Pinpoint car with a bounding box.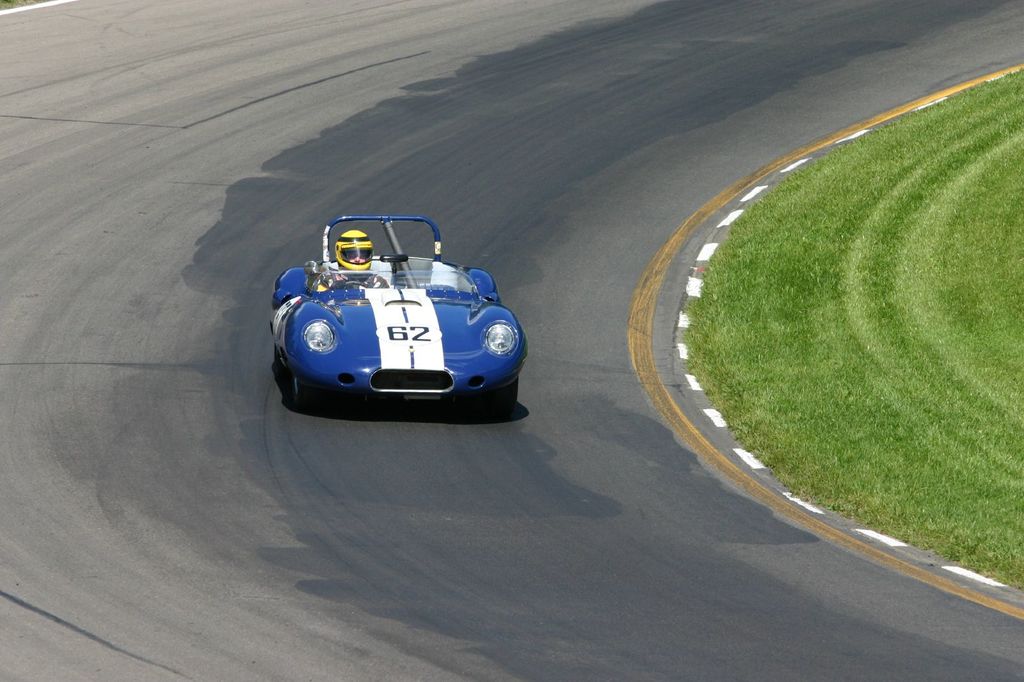
bbox=(270, 214, 527, 411).
